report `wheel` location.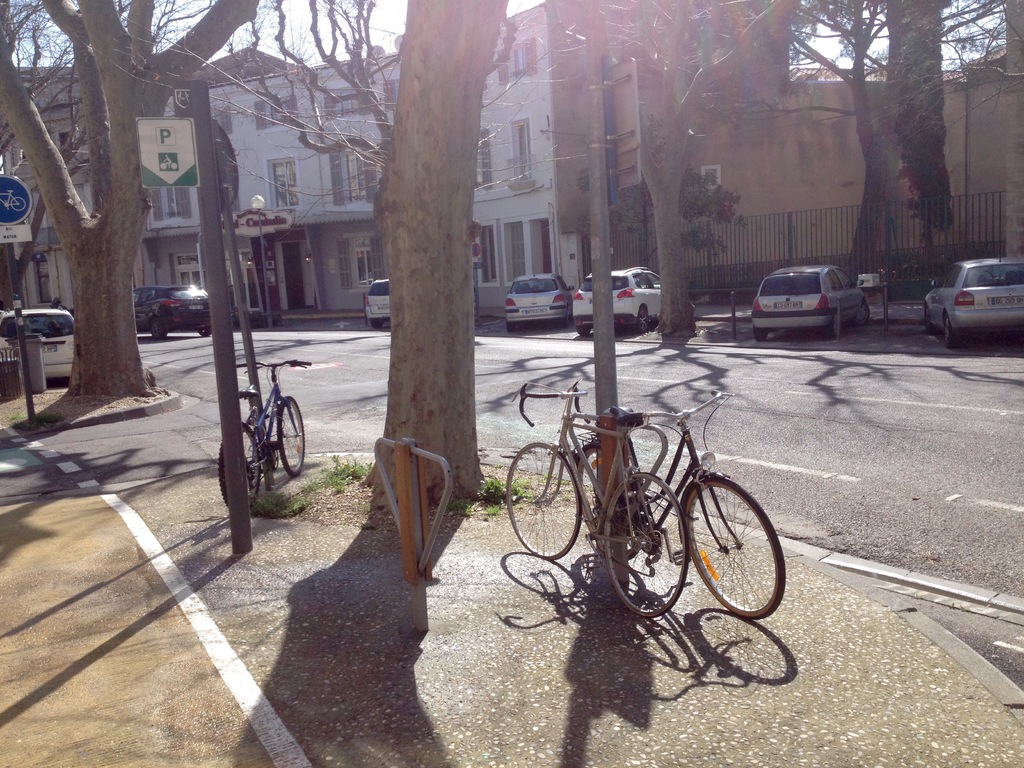
Report: [693, 474, 774, 634].
